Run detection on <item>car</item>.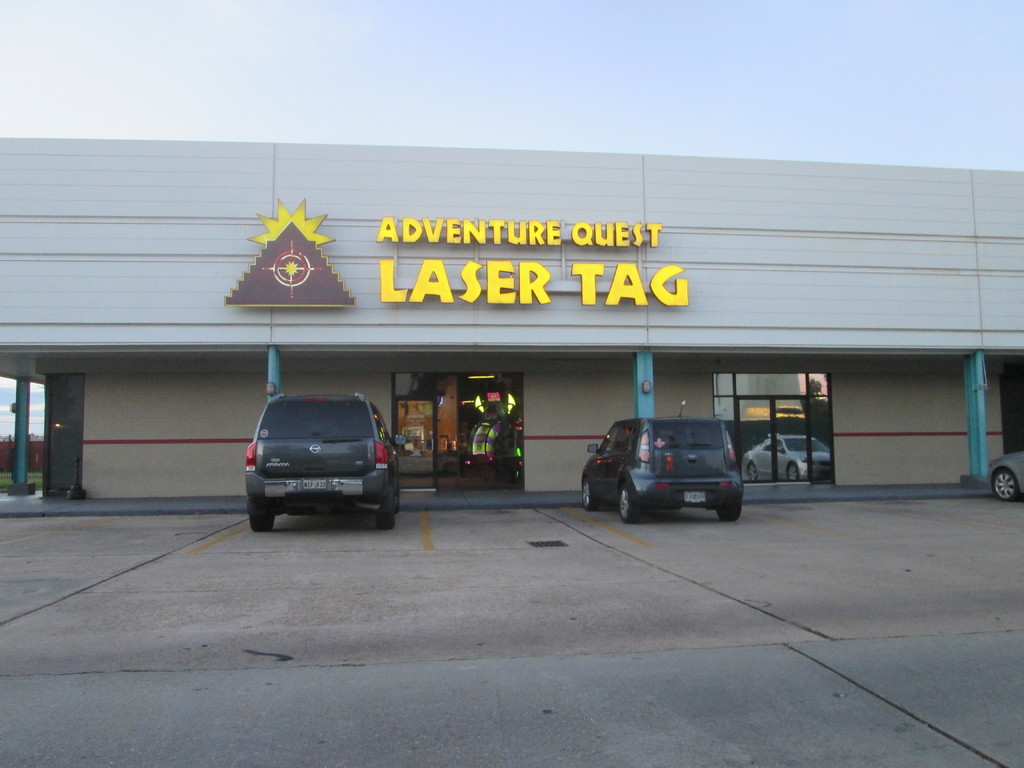
Result: 246, 392, 406, 531.
